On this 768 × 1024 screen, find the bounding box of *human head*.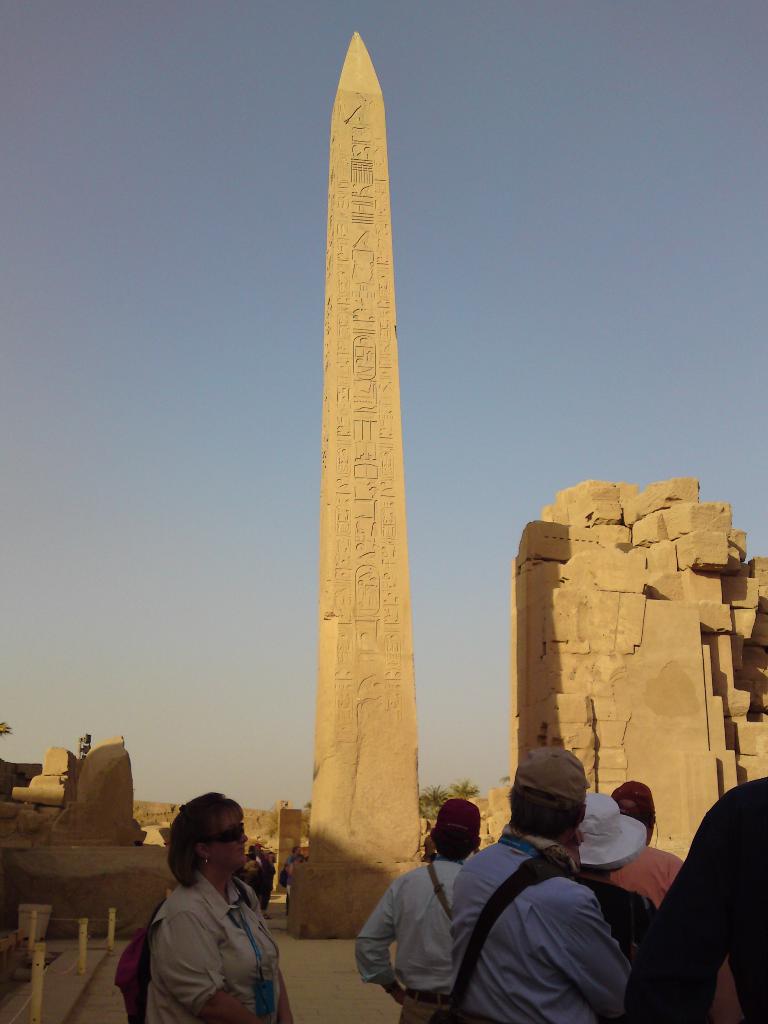
Bounding box: BBox(508, 748, 589, 836).
